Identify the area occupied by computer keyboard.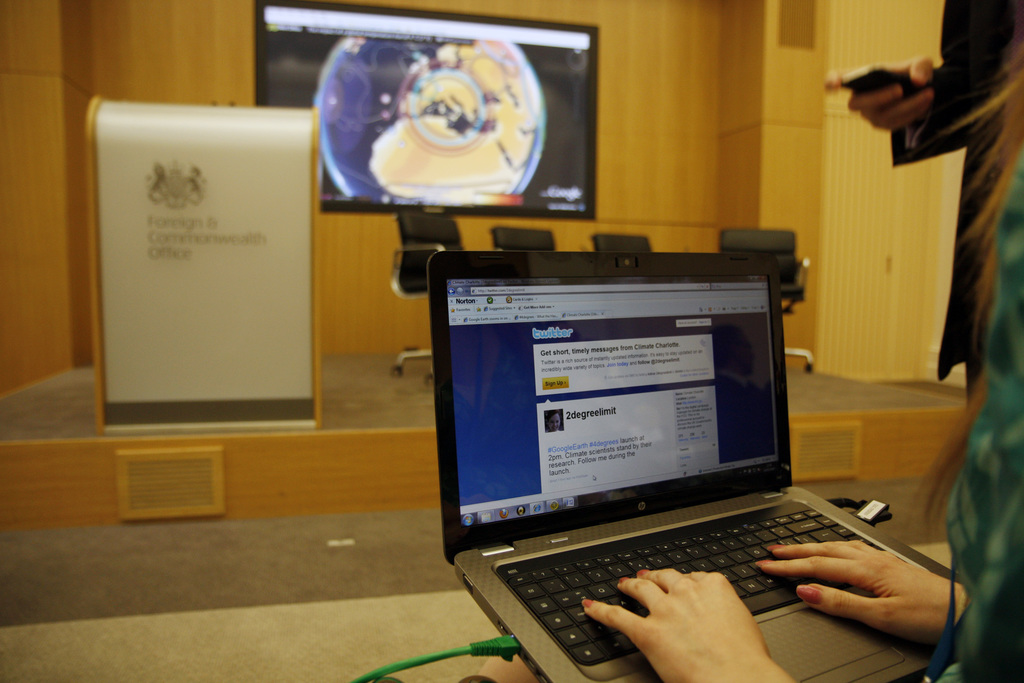
Area: bbox=(490, 498, 895, 668).
